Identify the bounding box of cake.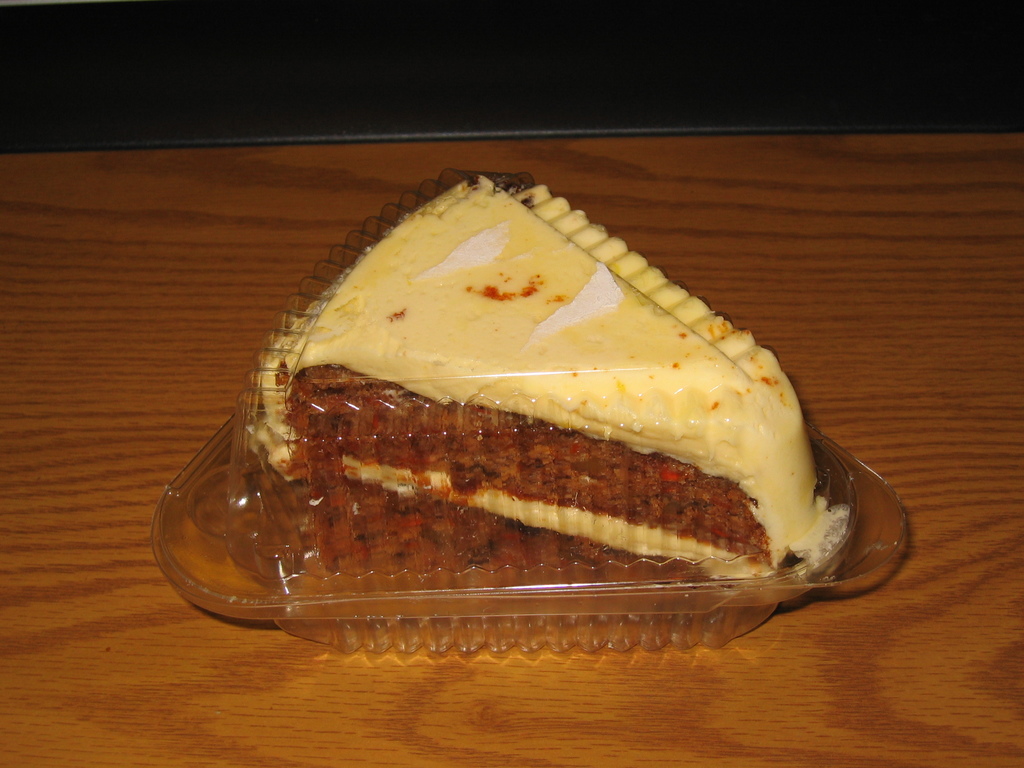
248/172/846/579.
